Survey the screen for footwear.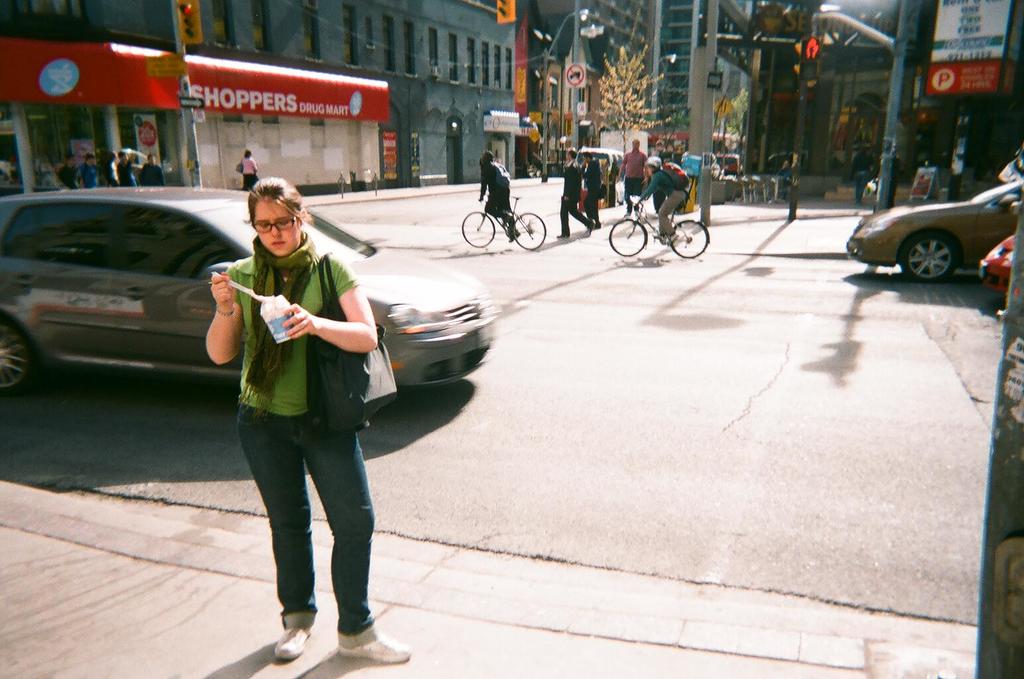
Survey found: 665,233,681,244.
